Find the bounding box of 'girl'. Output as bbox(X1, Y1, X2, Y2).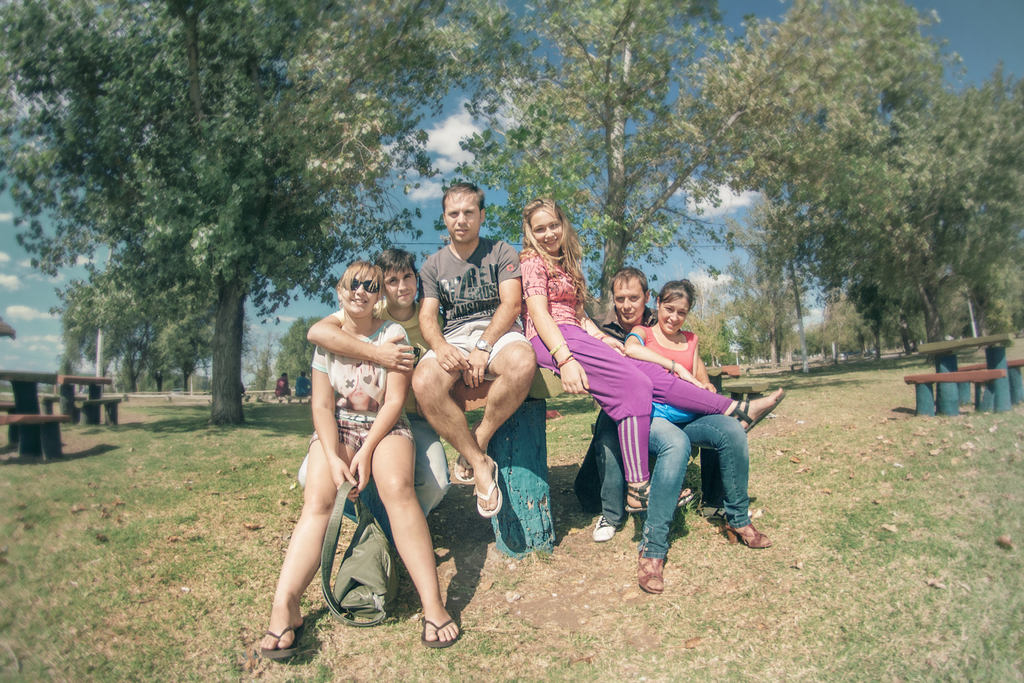
bbox(633, 276, 772, 591).
